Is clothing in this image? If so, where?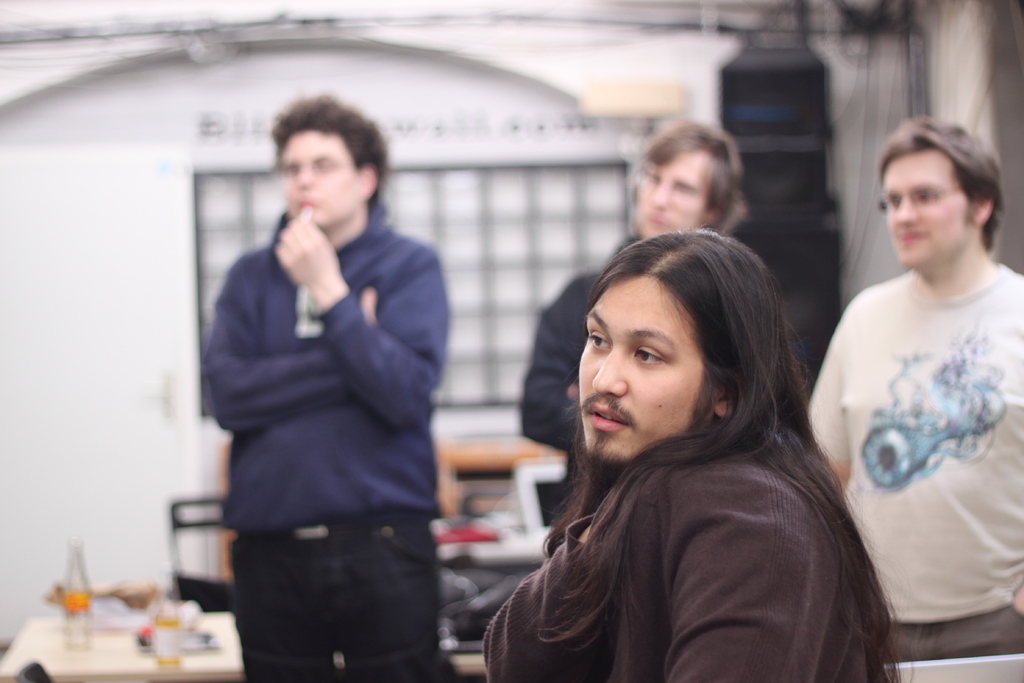
Yes, at bbox=(810, 259, 1023, 660).
